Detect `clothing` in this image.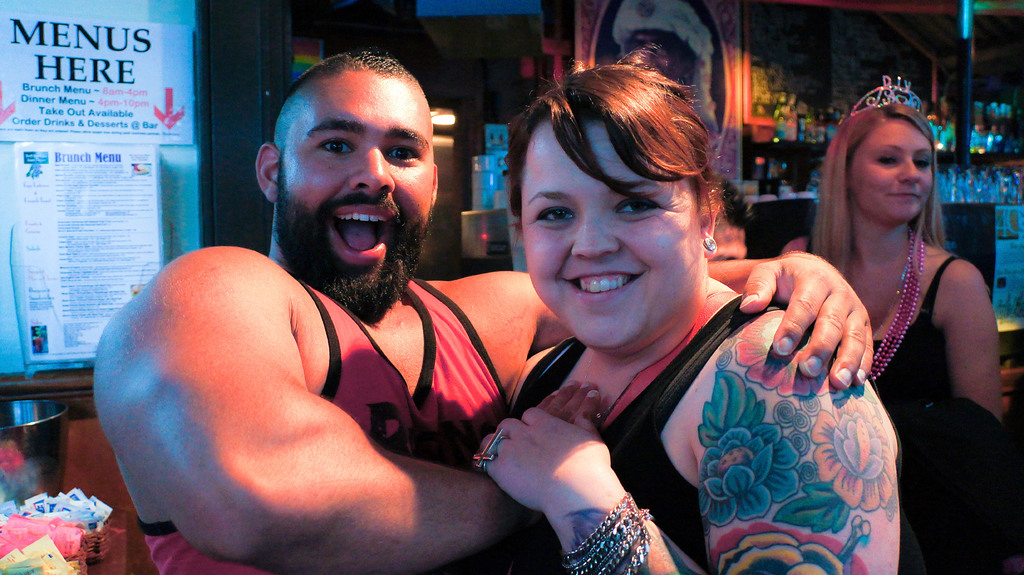
Detection: <box>509,292,786,574</box>.
